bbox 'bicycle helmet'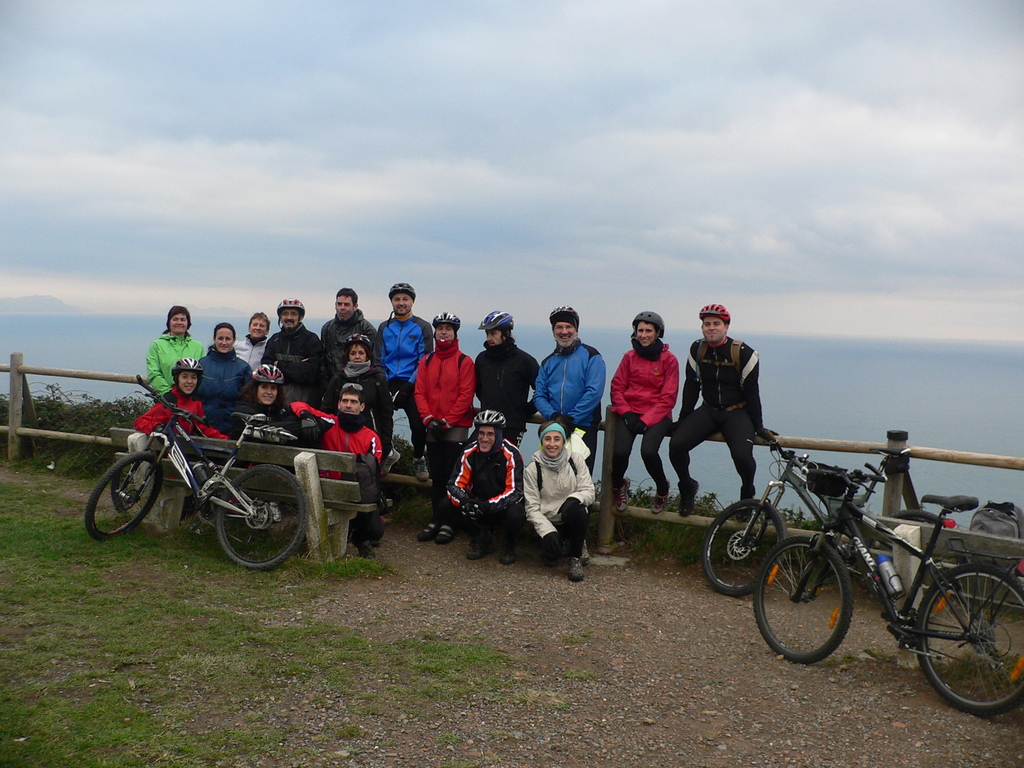
<region>244, 363, 285, 384</region>
